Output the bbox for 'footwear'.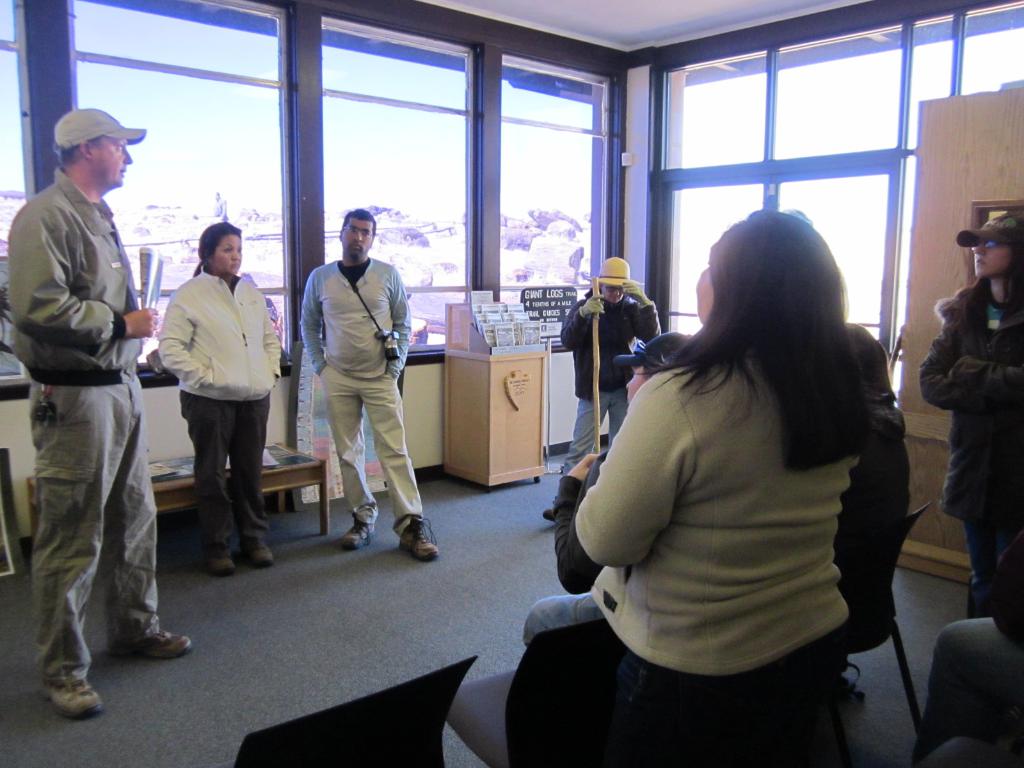
locate(115, 631, 193, 659).
